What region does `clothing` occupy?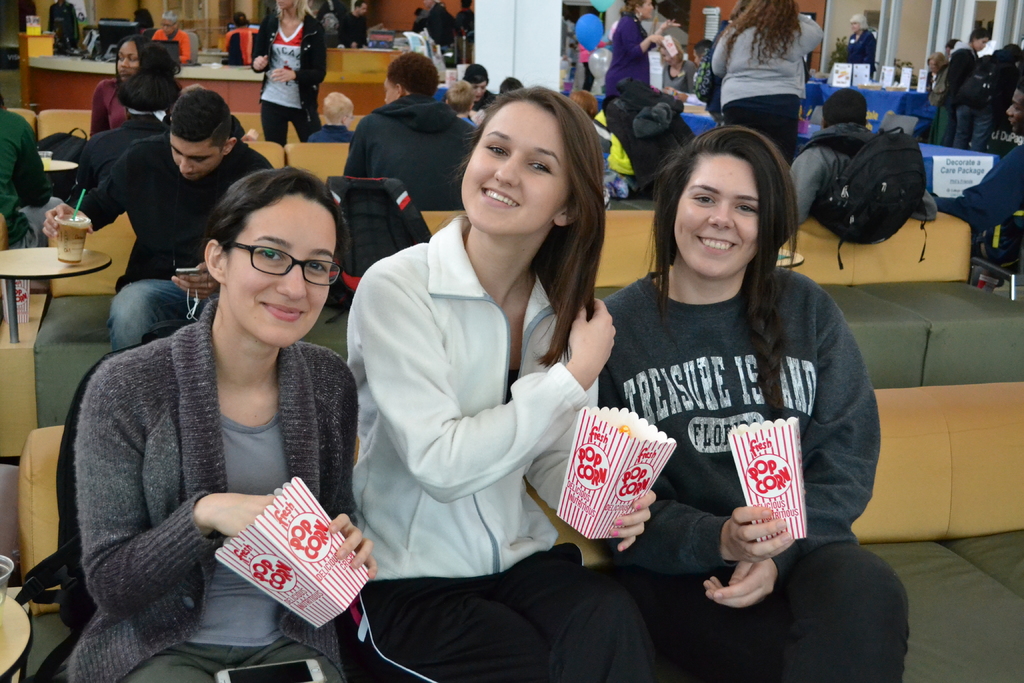
bbox(343, 204, 650, 682).
